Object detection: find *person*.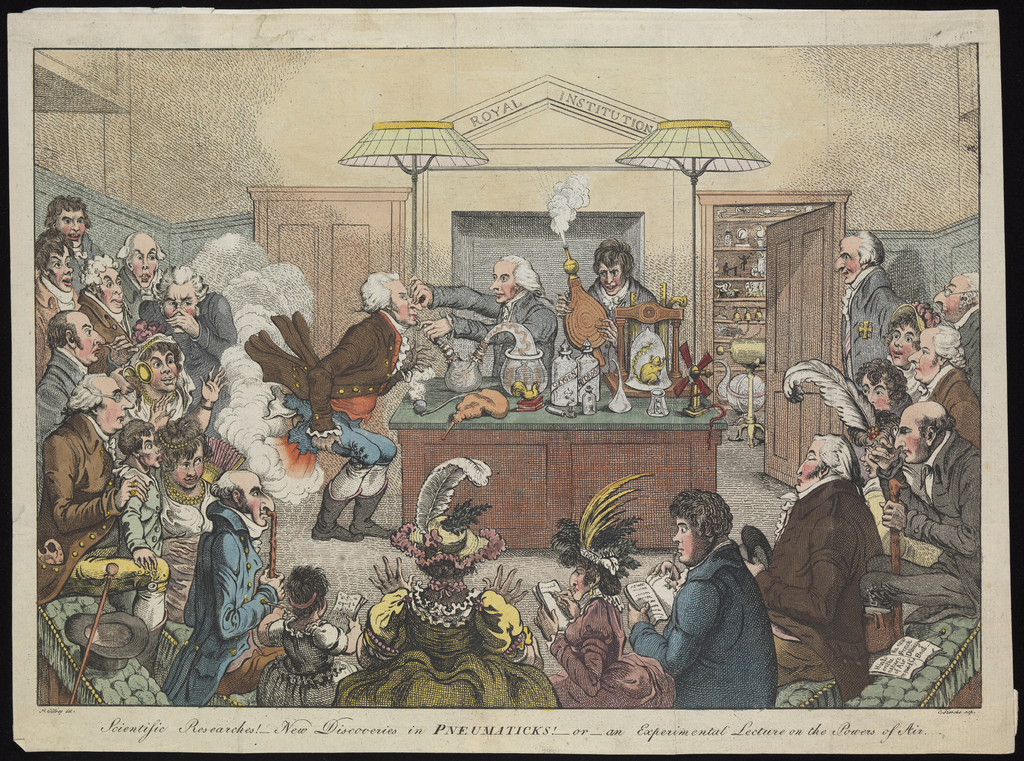
[x1=886, y1=303, x2=938, y2=404].
